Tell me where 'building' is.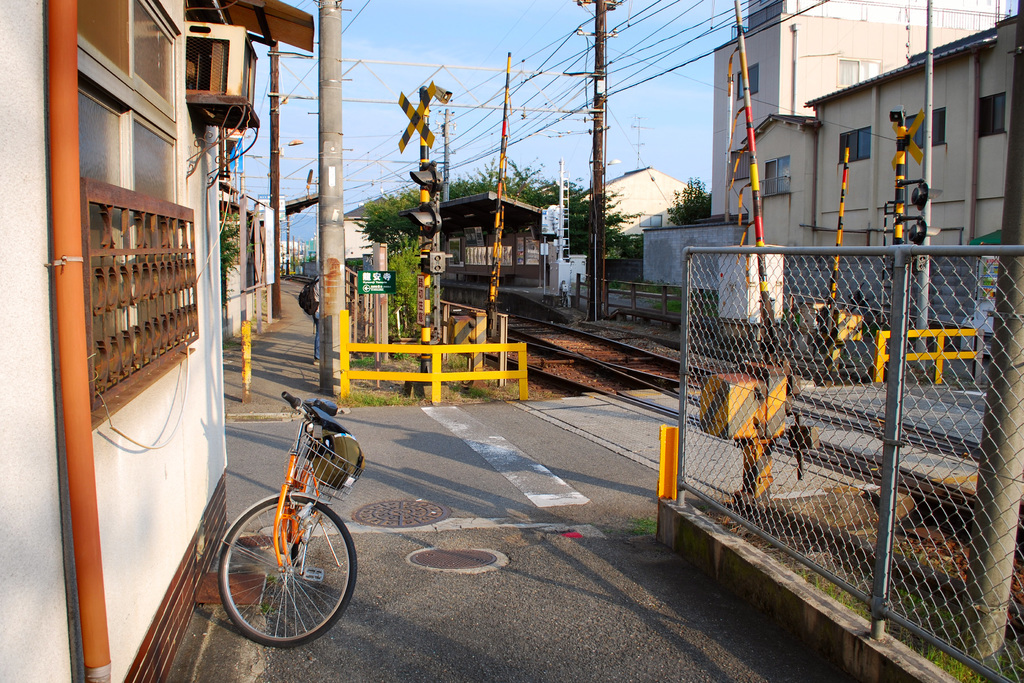
'building' is at bbox=(639, 0, 1023, 334).
